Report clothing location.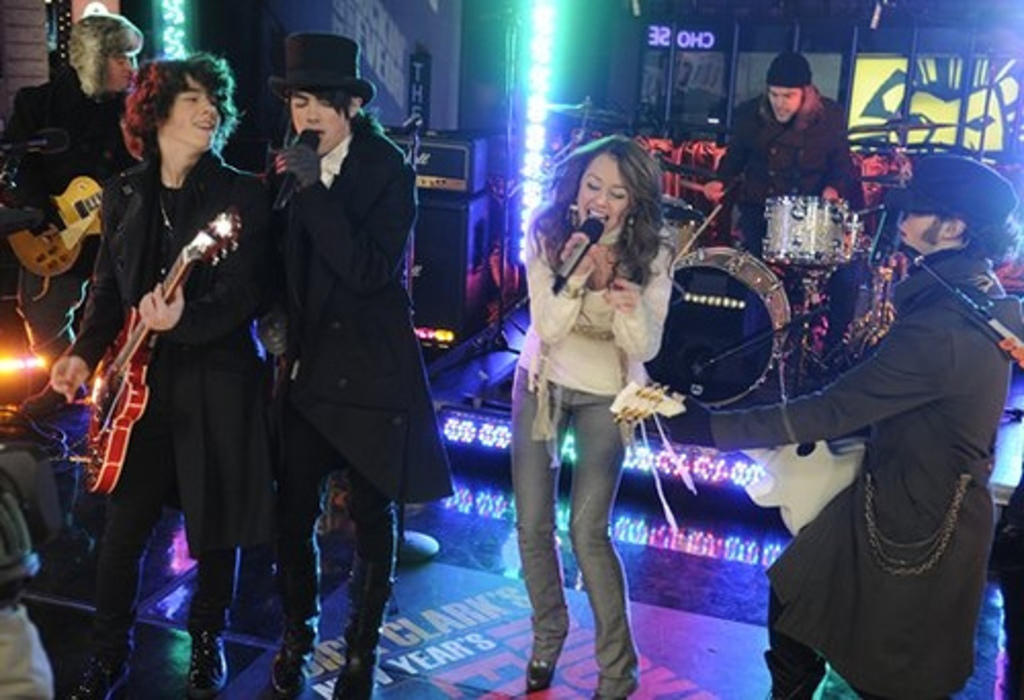
Report: <bbox>522, 199, 676, 698</bbox>.
